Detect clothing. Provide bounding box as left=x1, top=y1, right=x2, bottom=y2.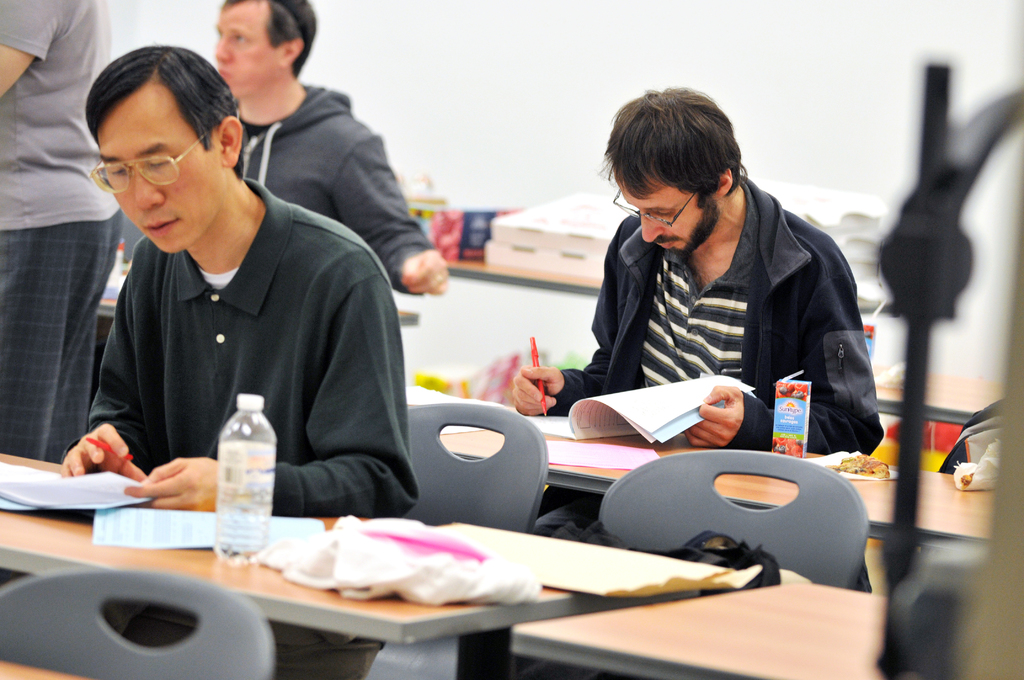
left=545, top=186, right=886, bottom=546.
